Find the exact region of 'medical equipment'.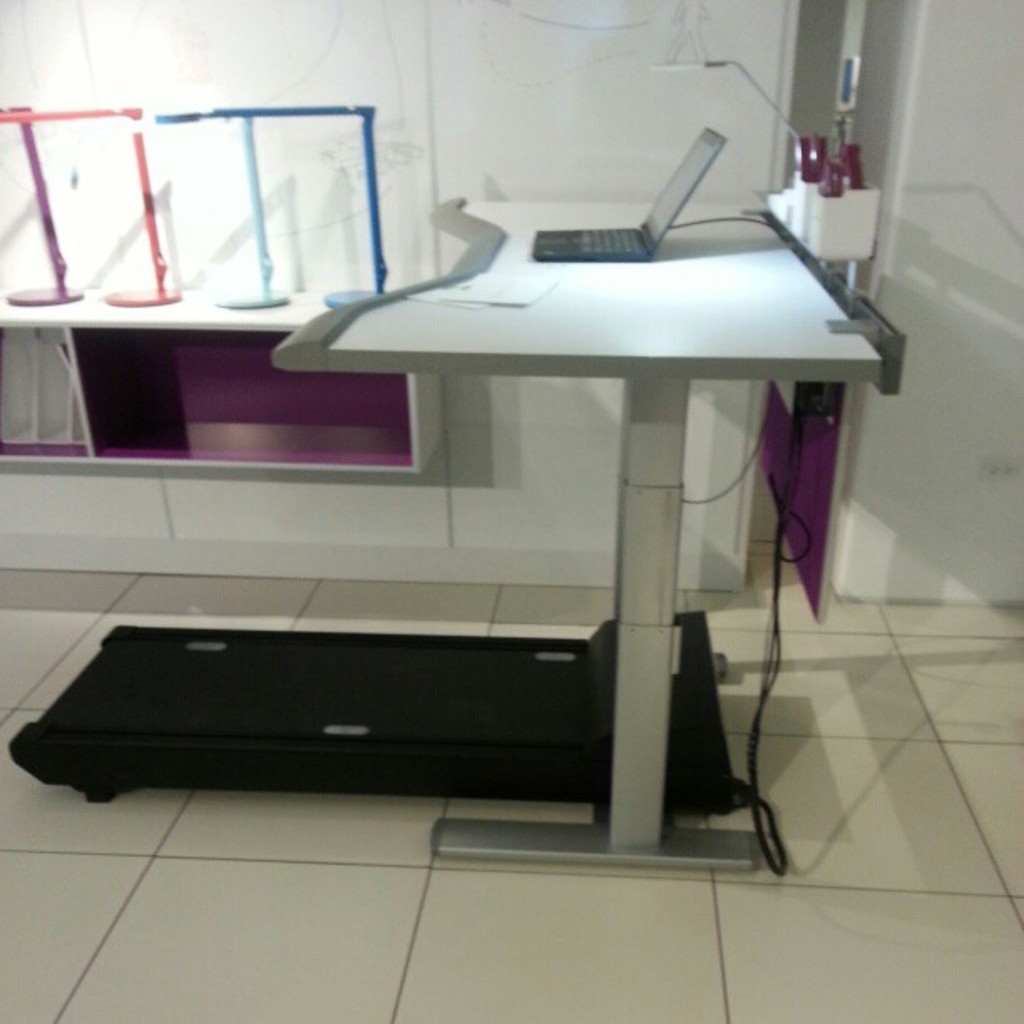
Exact region: bbox(12, 378, 817, 873).
